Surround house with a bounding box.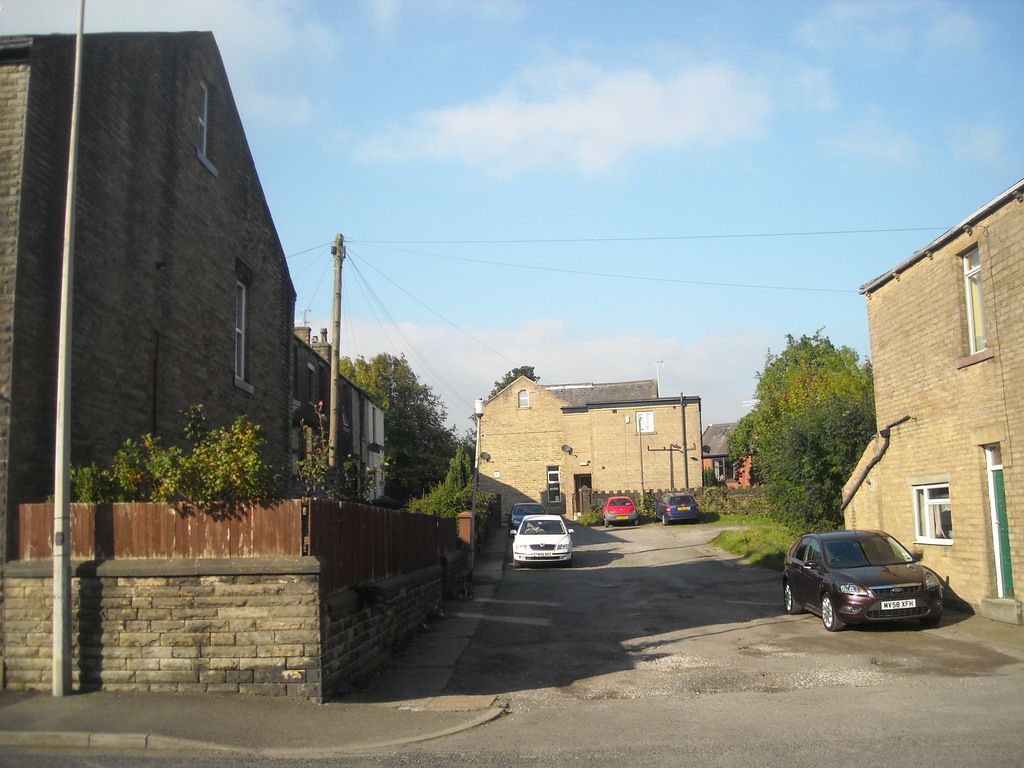
rect(0, 31, 297, 559).
